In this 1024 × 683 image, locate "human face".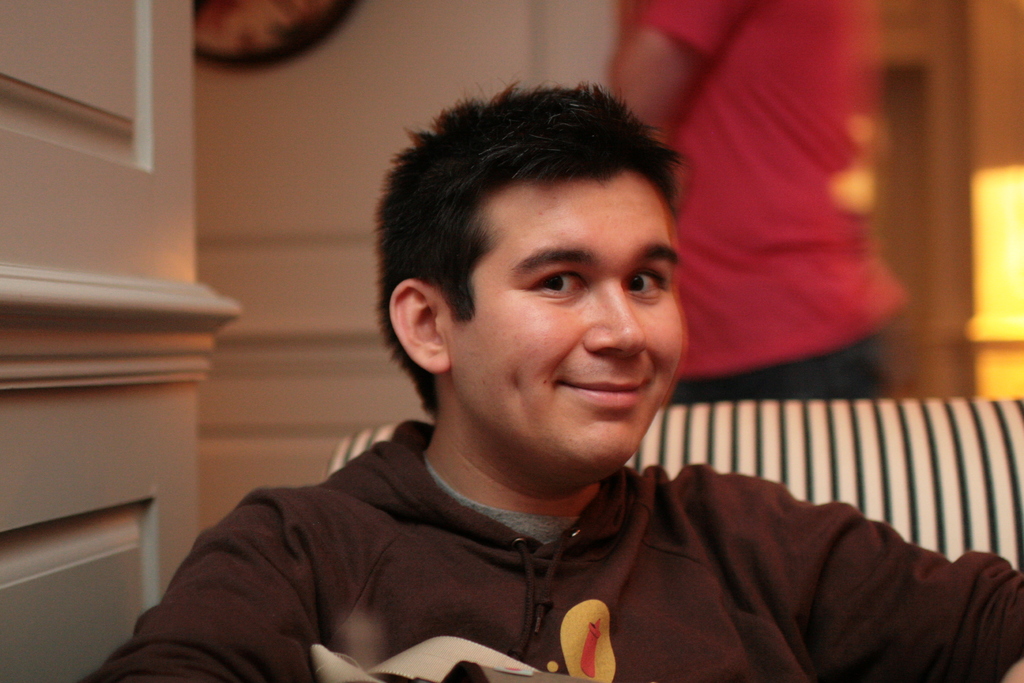
Bounding box: <region>454, 165, 687, 472</region>.
